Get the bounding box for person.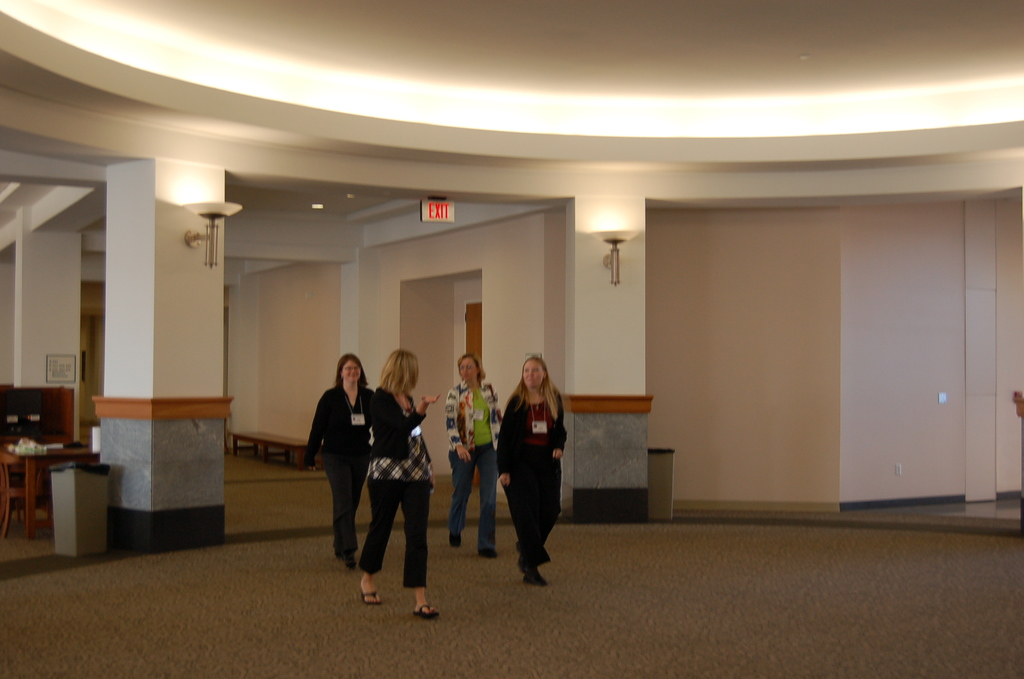
bbox(447, 351, 506, 557).
